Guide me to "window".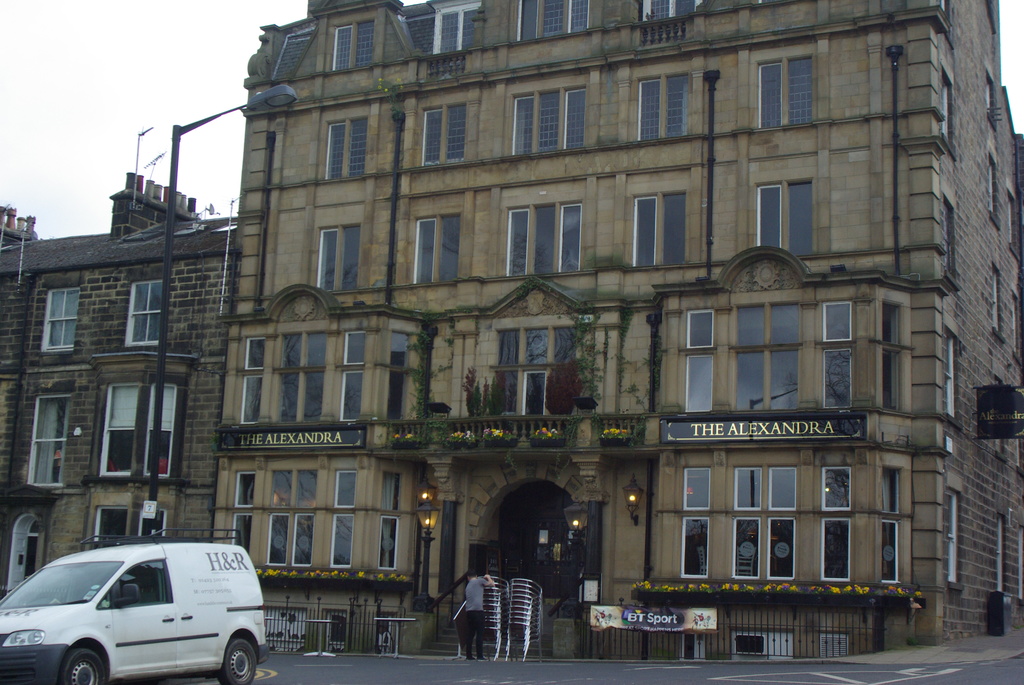
Guidance: 730/518/794/579.
